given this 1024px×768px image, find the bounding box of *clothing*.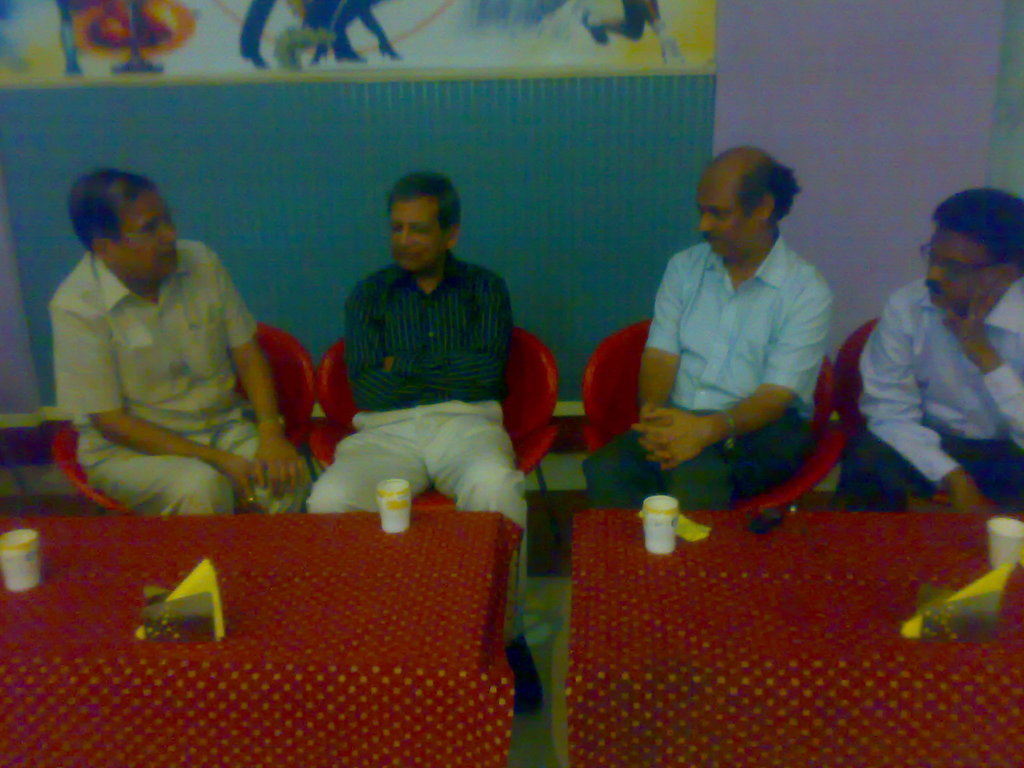
299, 250, 523, 643.
